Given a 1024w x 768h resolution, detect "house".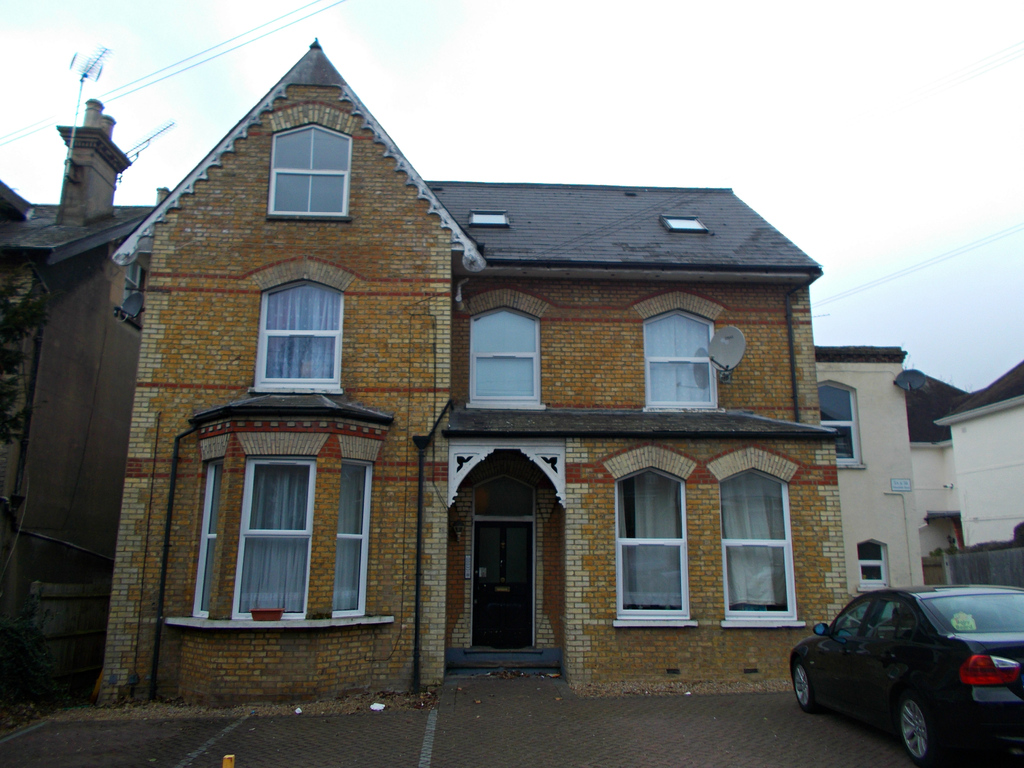
locate(62, 33, 860, 725).
